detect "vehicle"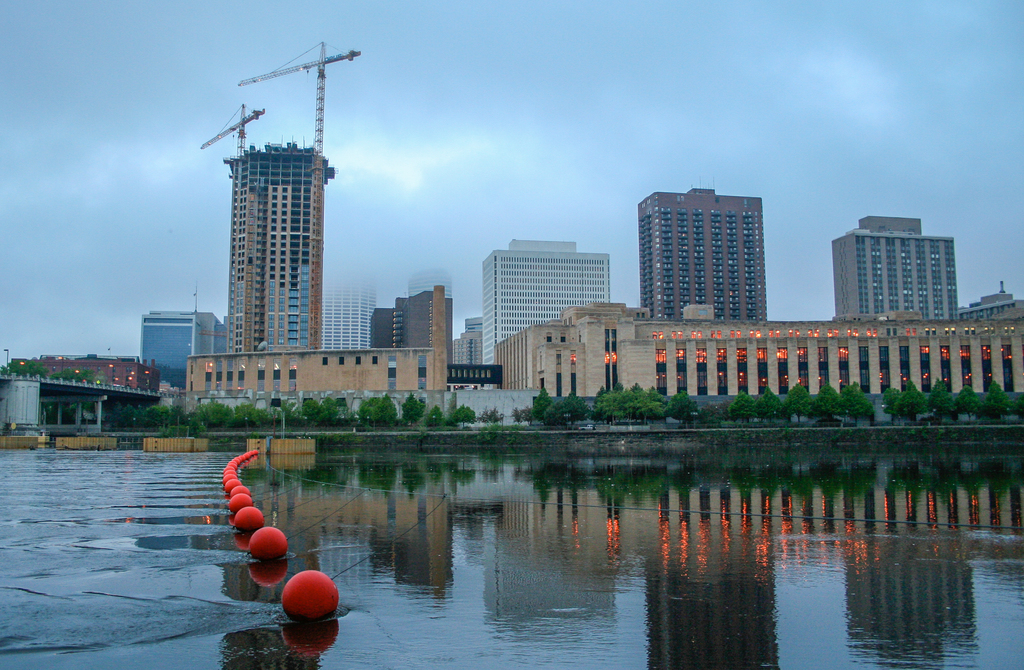
(577, 422, 597, 431)
